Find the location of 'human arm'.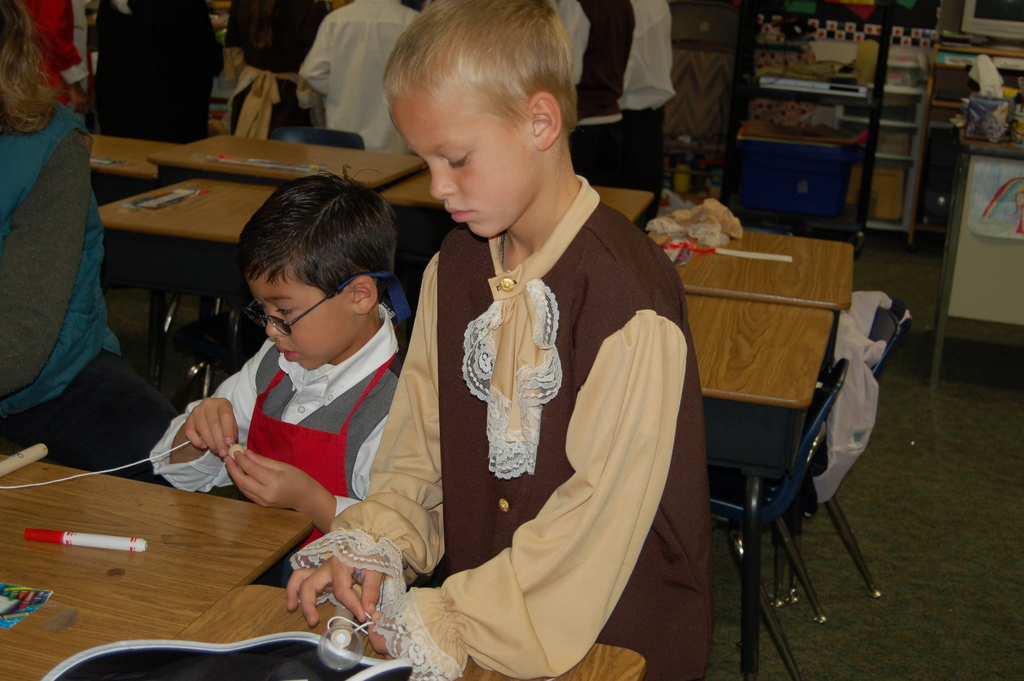
Location: l=163, t=345, r=260, b=496.
